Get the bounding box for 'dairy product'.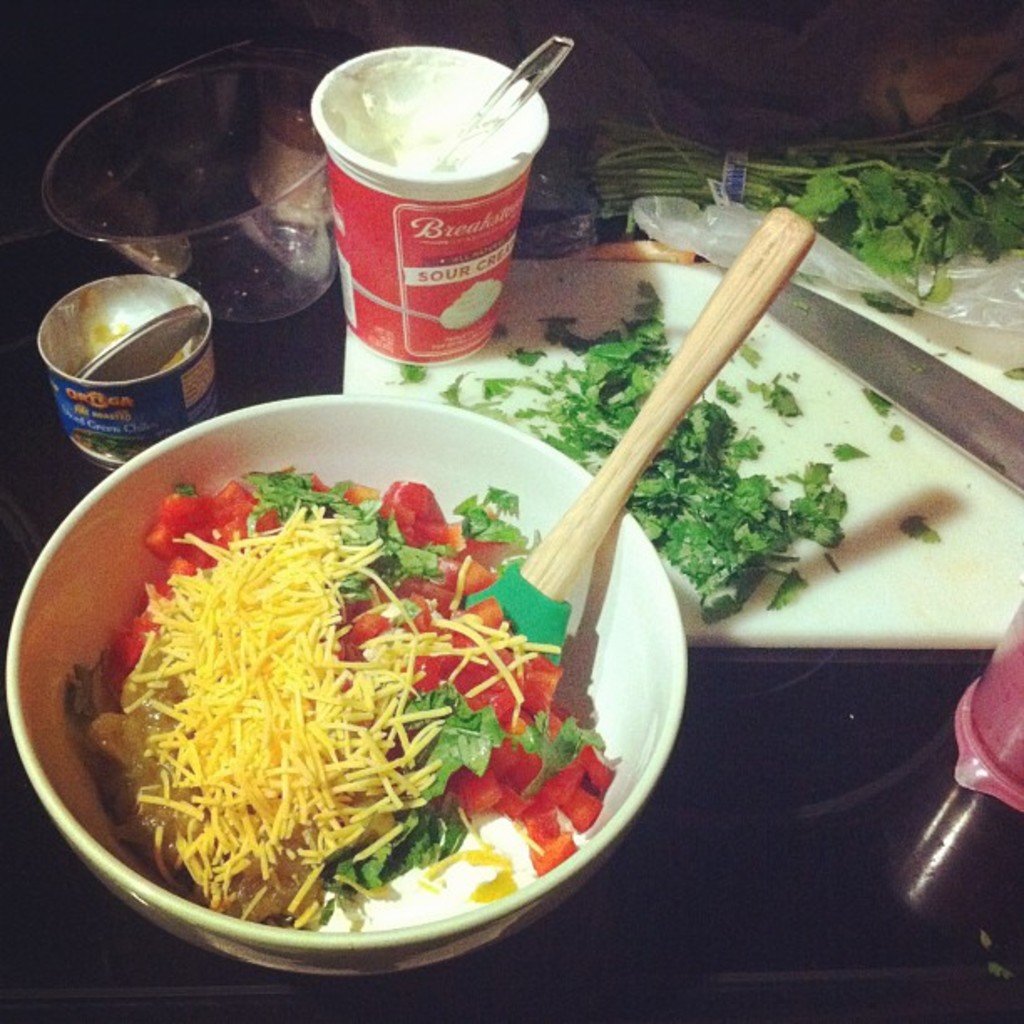
box(326, 59, 529, 174).
